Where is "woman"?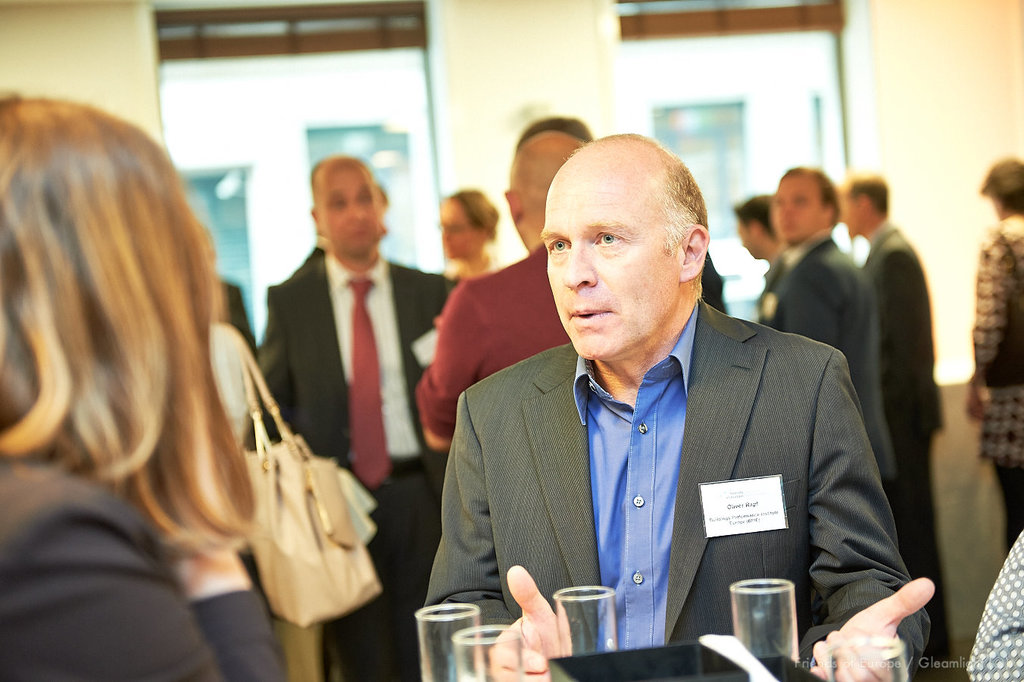
431 189 504 283.
